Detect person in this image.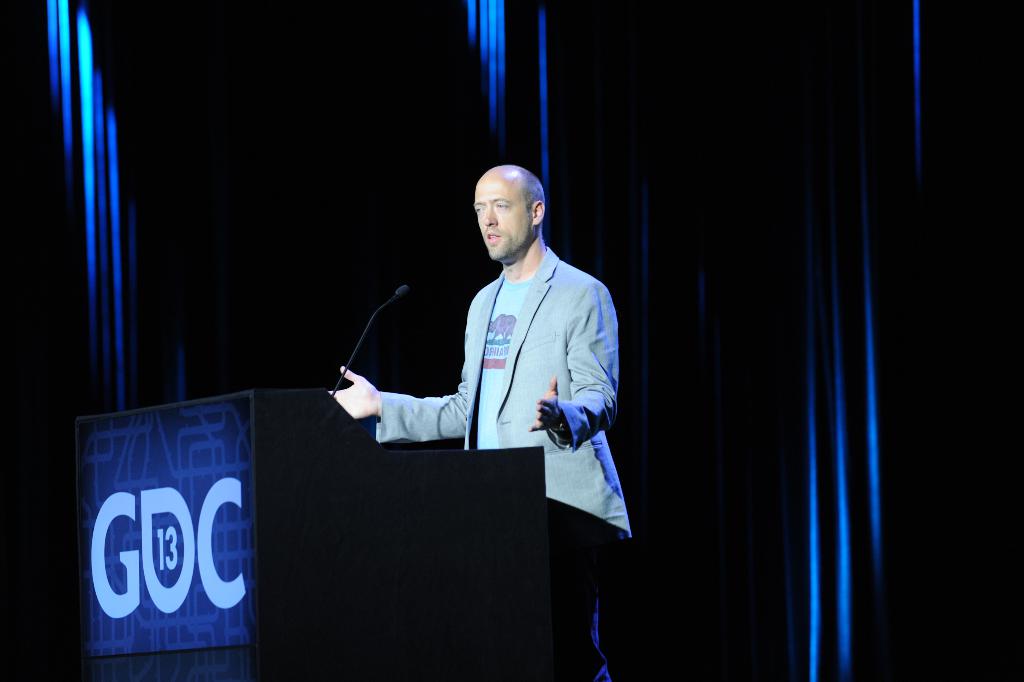
Detection: 328,164,635,681.
